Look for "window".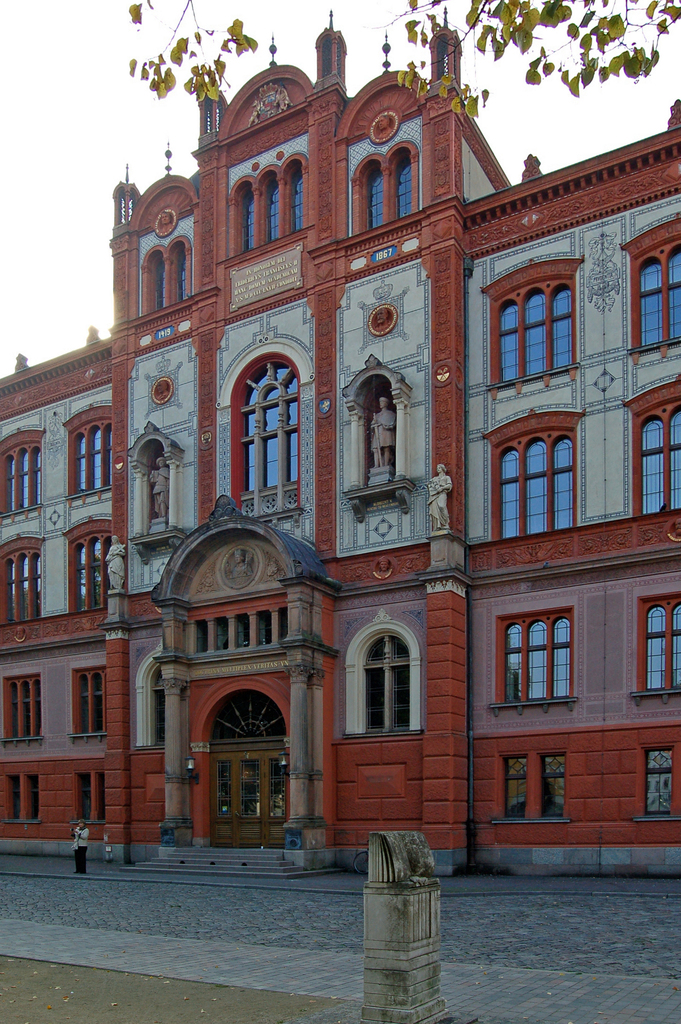
Found: {"x1": 623, "y1": 360, "x2": 680, "y2": 522}.
